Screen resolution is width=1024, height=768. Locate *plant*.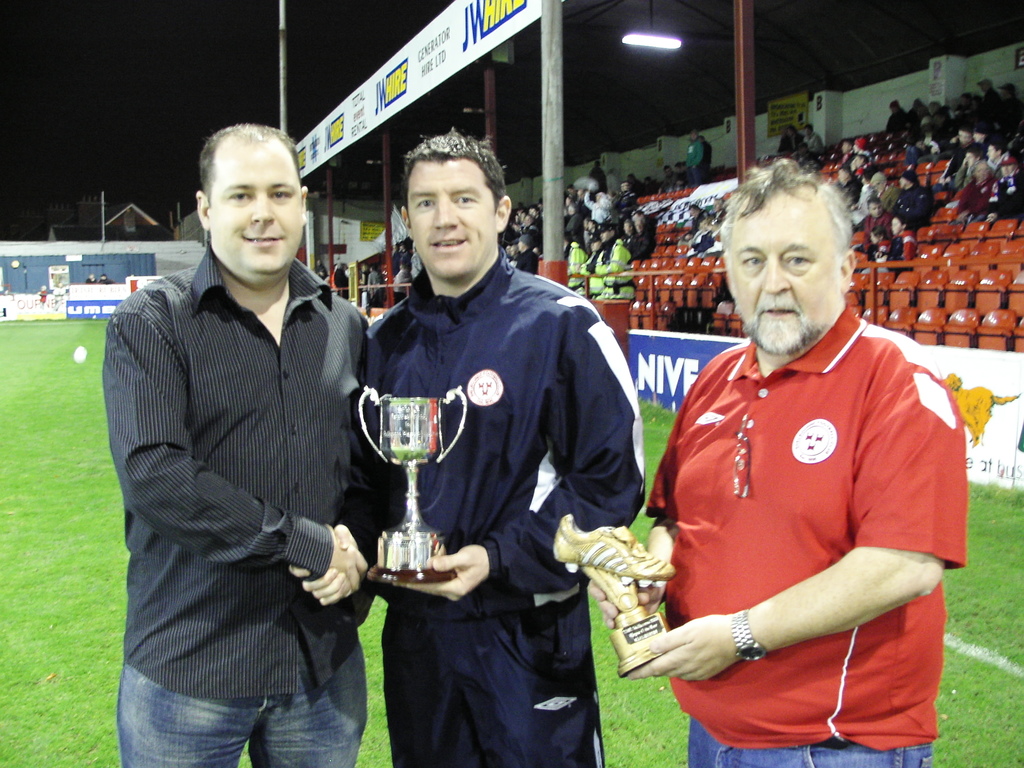
left=364, top=459, right=581, bottom=767.
